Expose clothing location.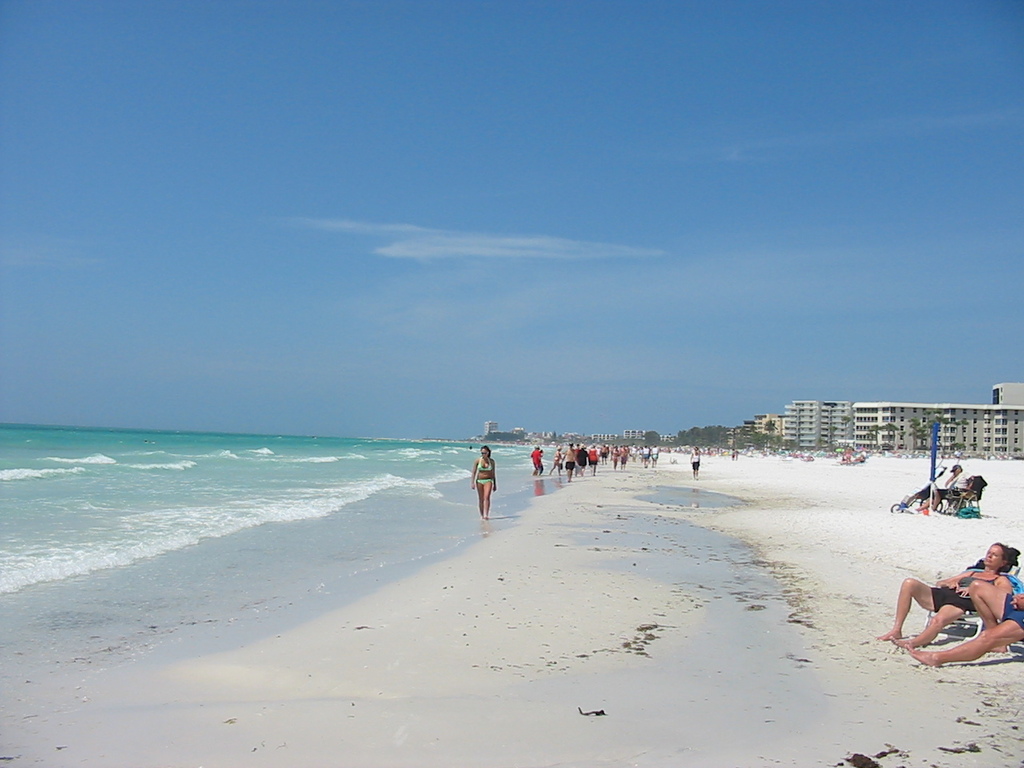
Exposed at rect(554, 452, 564, 474).
